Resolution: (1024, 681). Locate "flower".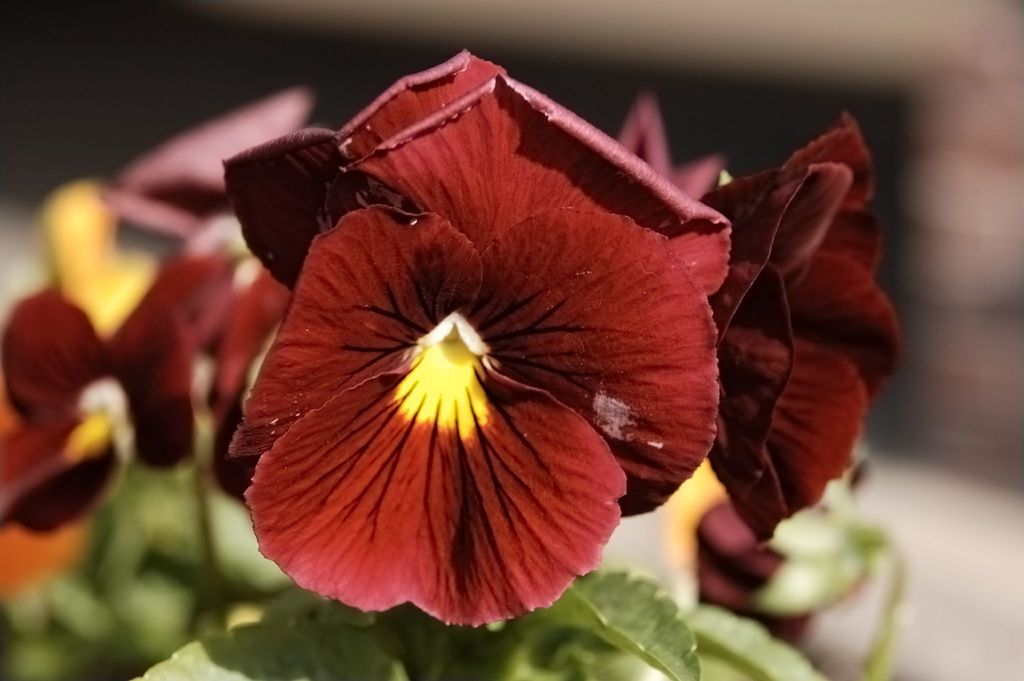
[700,104,903,549].
